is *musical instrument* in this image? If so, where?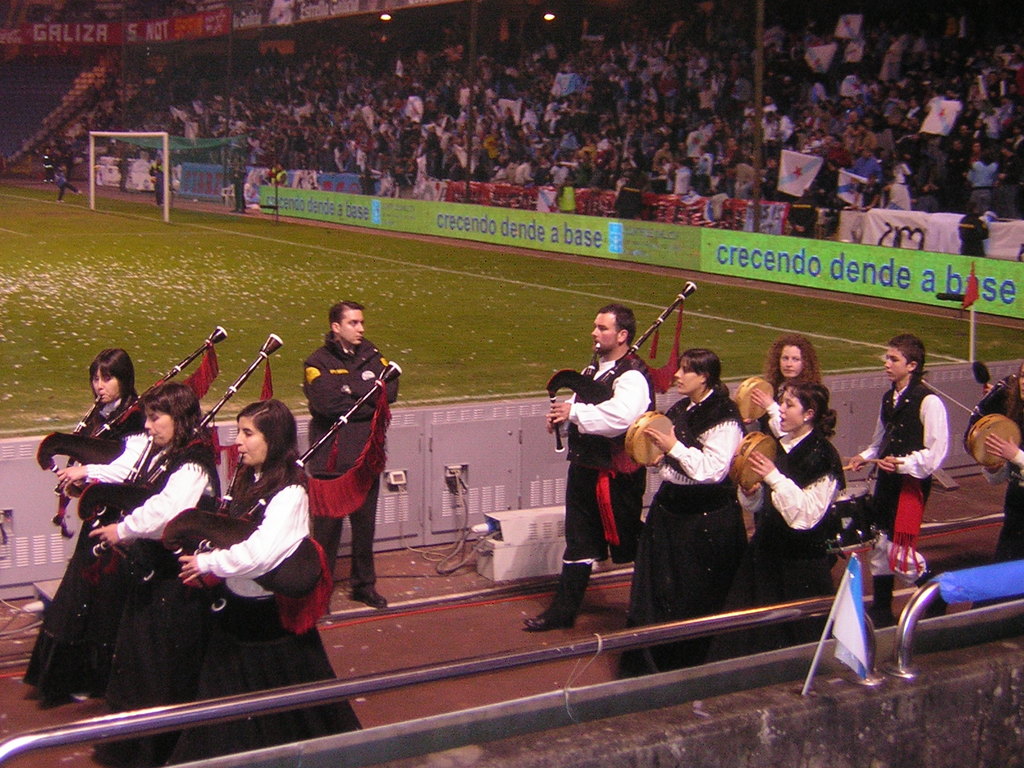
Yes, at [x1=826, y1=480, x2=876, y2=558].
